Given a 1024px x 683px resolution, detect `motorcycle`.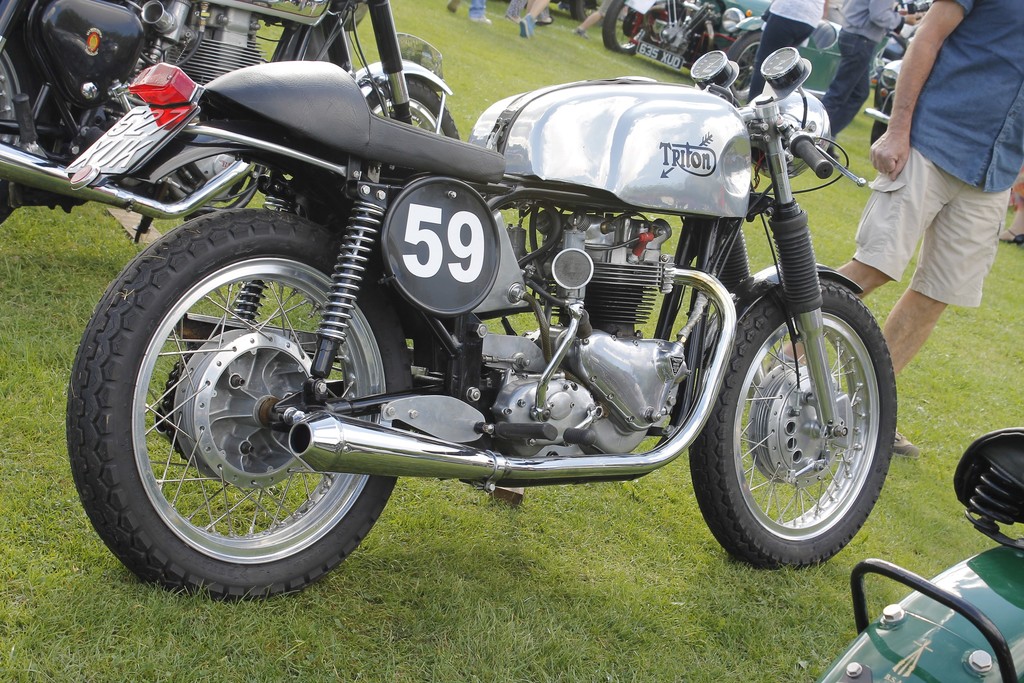
[1, 0, 461, 245].
